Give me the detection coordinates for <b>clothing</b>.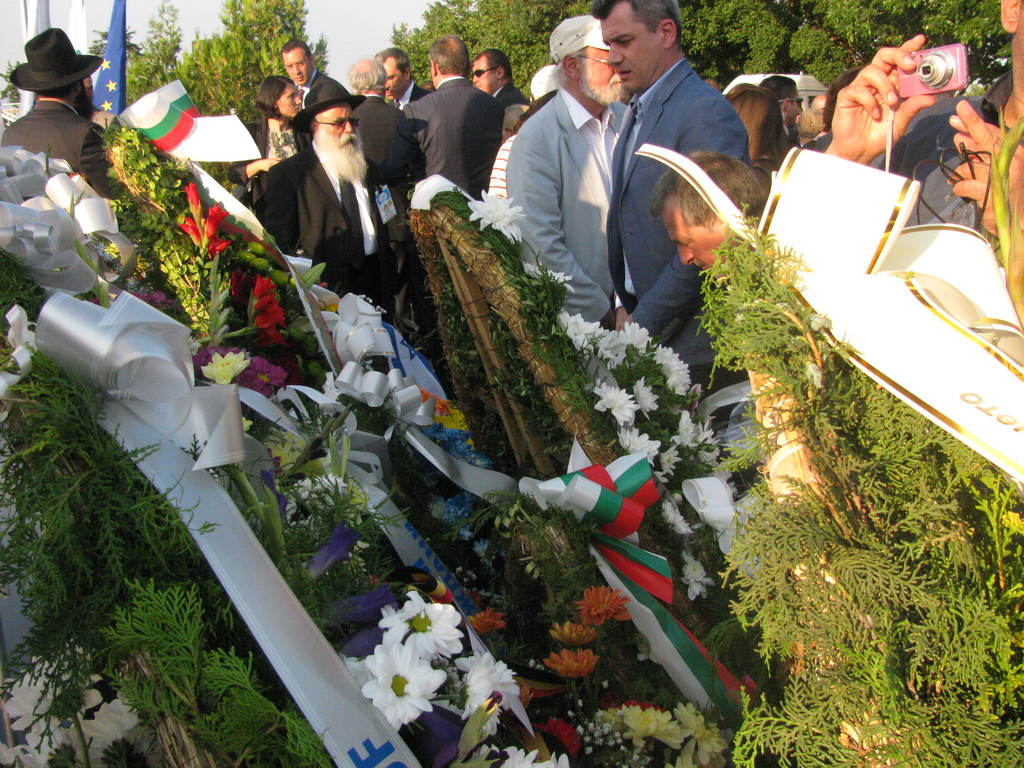
l=750, t=154, r=781, b=185.
